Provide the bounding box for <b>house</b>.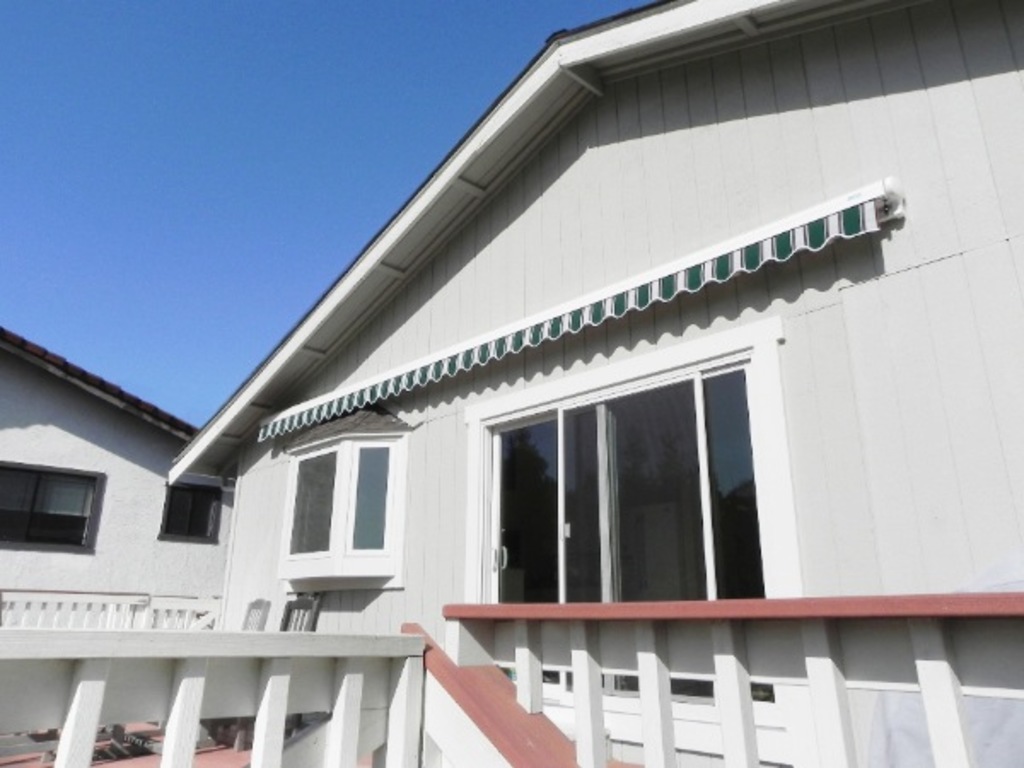
[7, 314, 239, 766].
